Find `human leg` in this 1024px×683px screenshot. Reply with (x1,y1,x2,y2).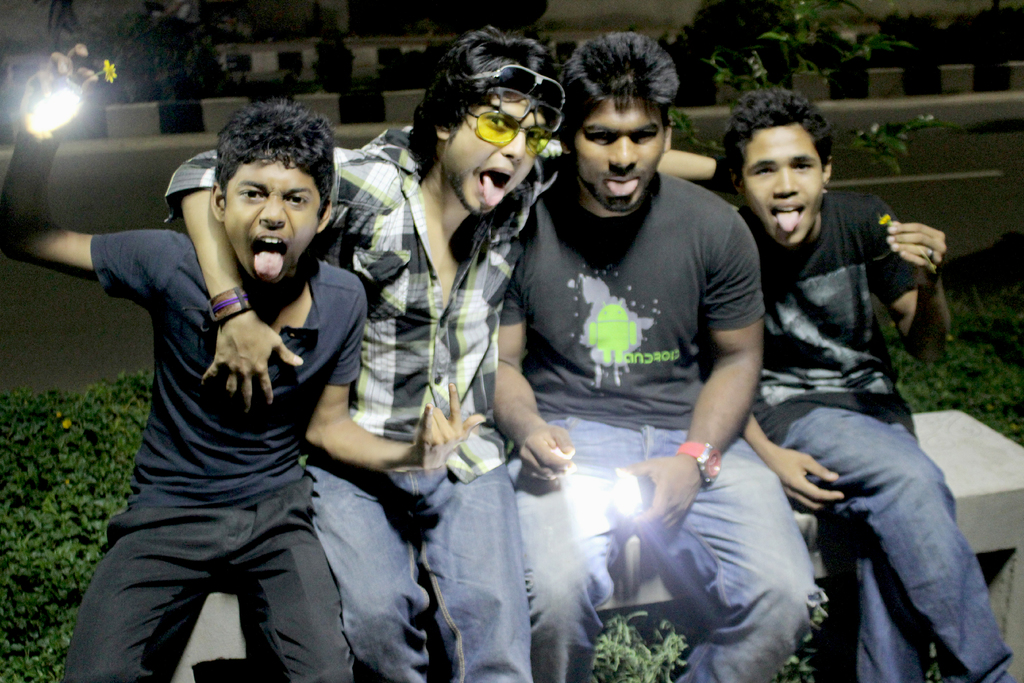
(527,429,650,682).
